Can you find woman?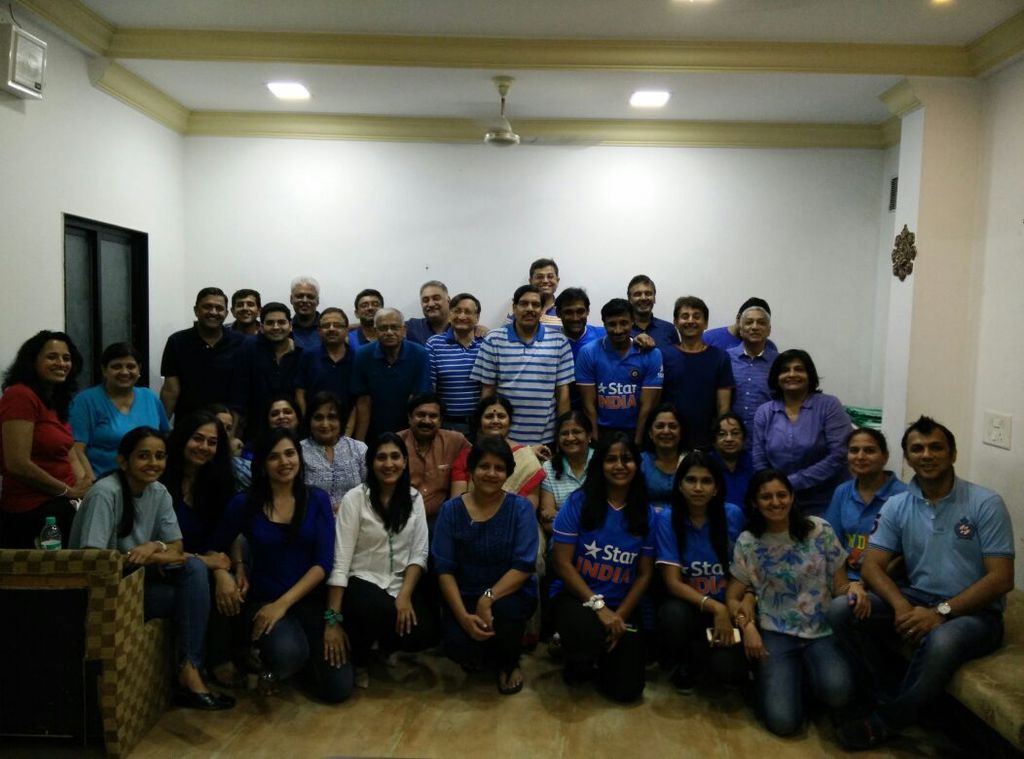
Yes, bounding box: [left=652, top=454, right=750, bottom=682].
